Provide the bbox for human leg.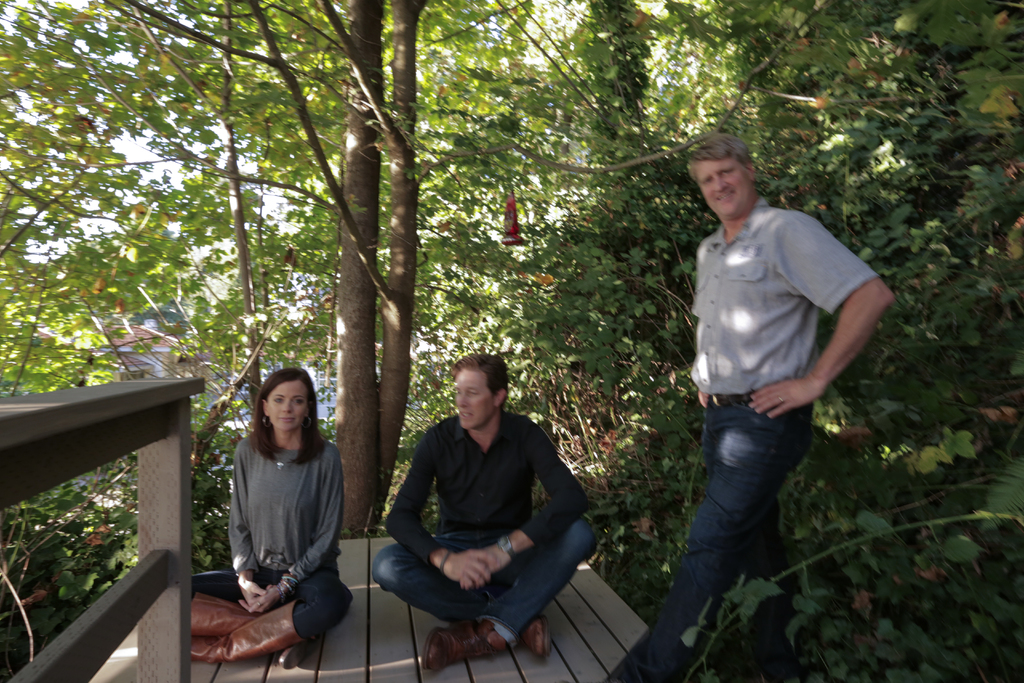
x1=641, y1=404, x2=816, y2=682.
